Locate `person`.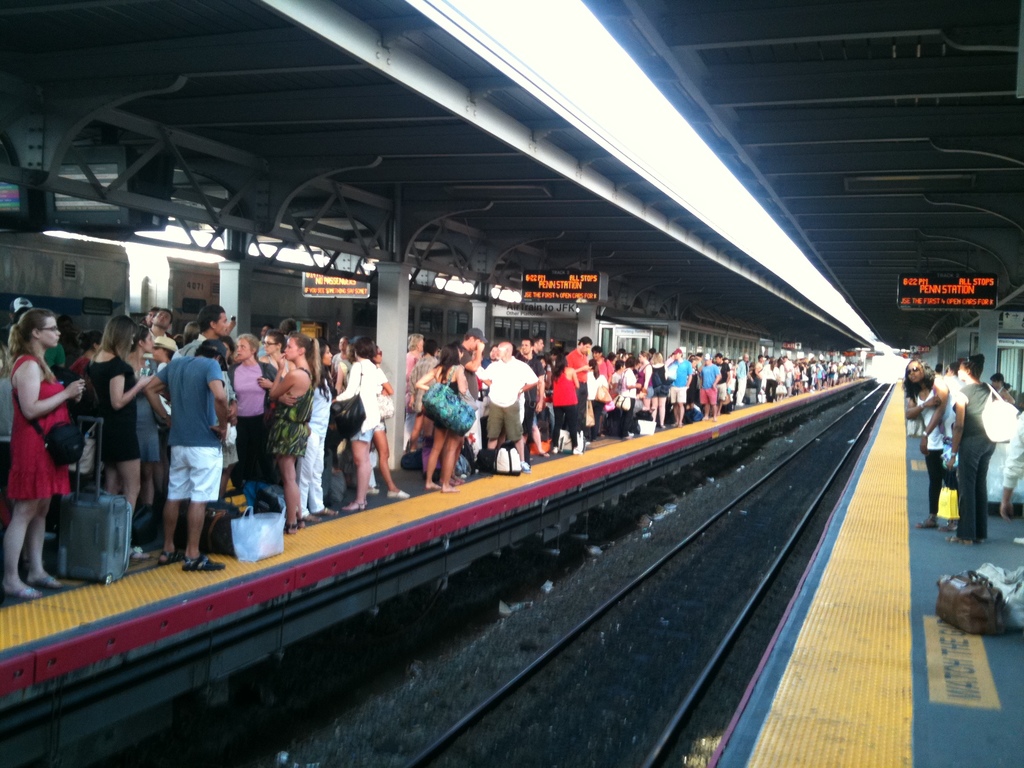
Bounding box: (224,333,246,373).
